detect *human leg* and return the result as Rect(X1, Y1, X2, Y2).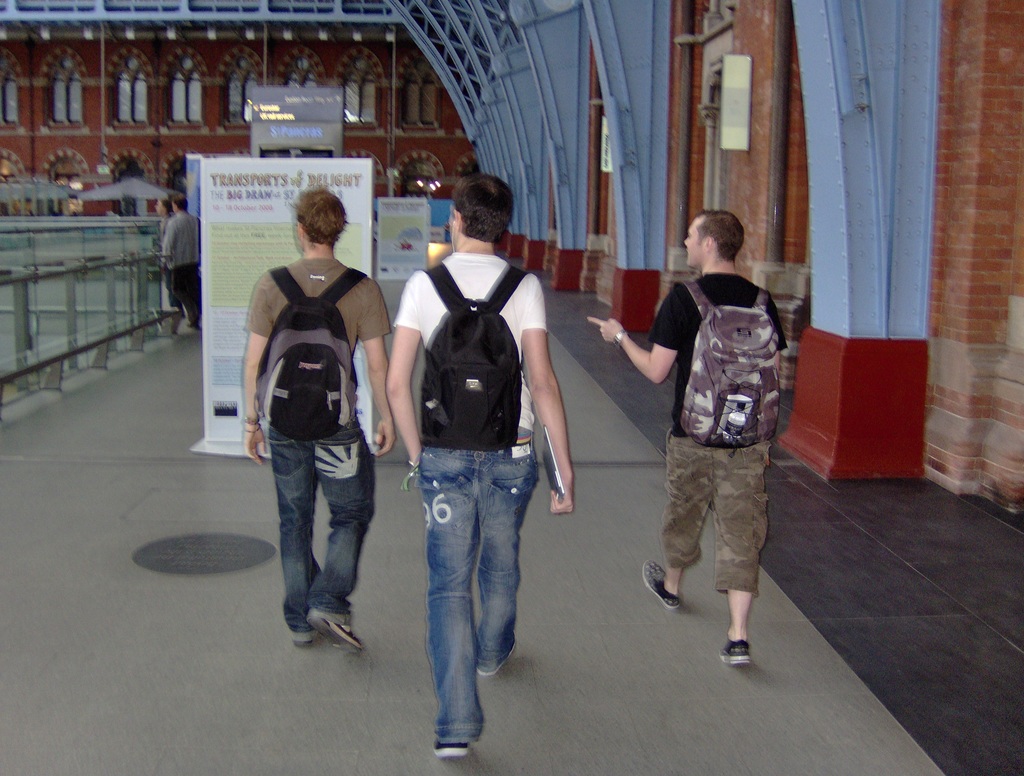
Rect(707, 445, 752, 659).
